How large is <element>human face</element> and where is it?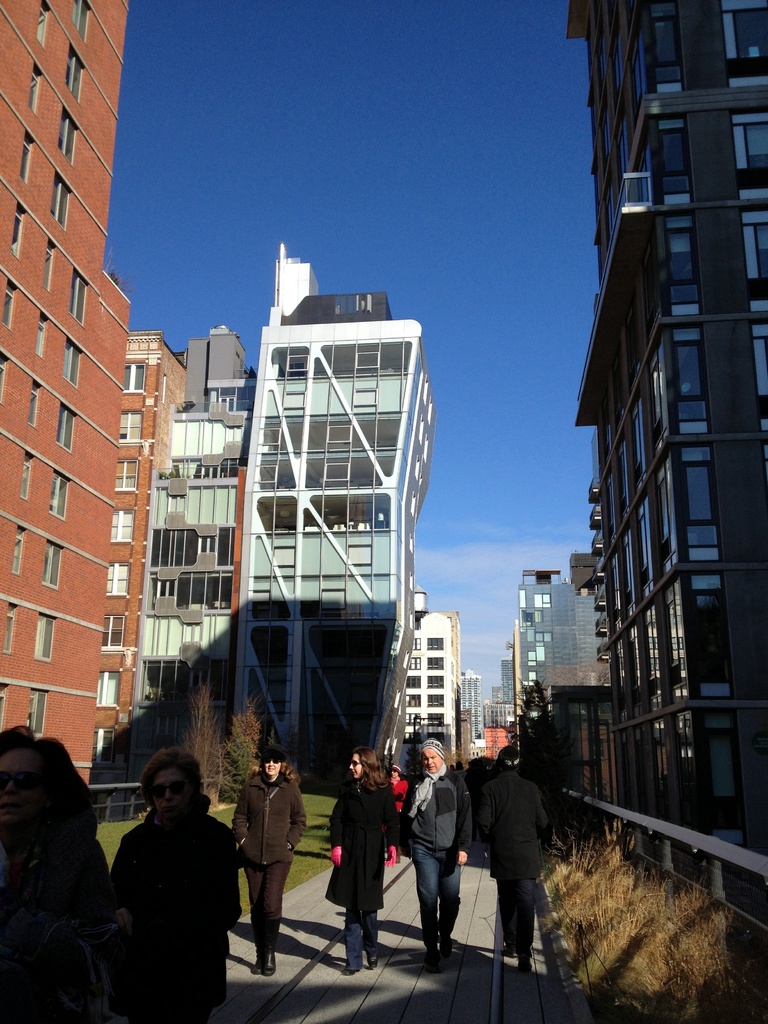
Bounding box: (left=422, top=746, right=440, bottom=772).
